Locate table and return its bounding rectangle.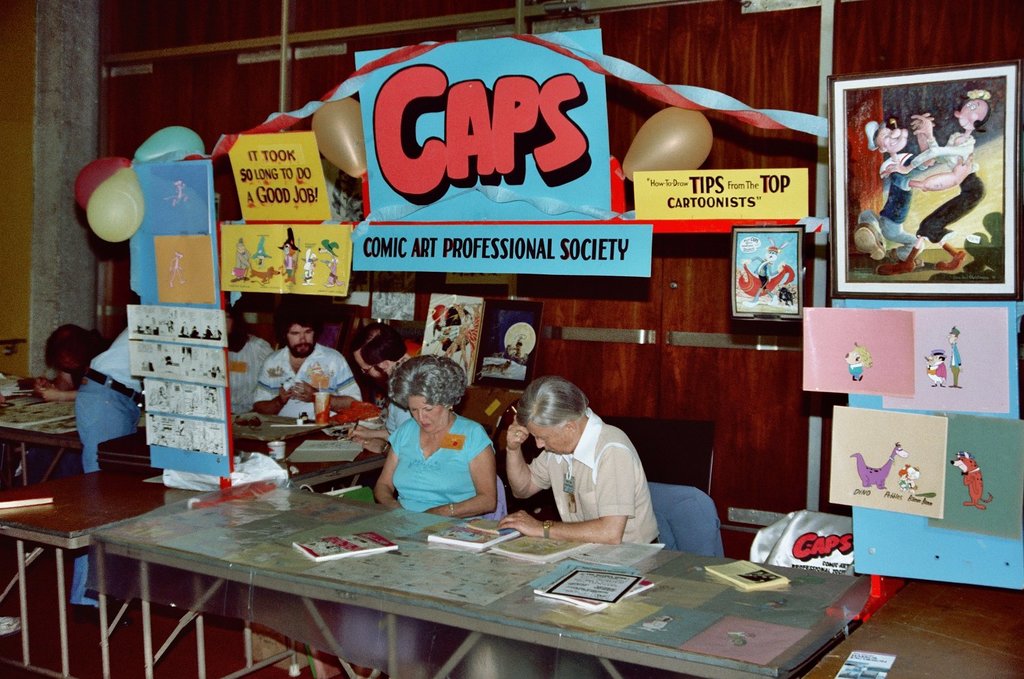
{"left": 0, "top": 480, "right": 168, "bottom": 678}.
